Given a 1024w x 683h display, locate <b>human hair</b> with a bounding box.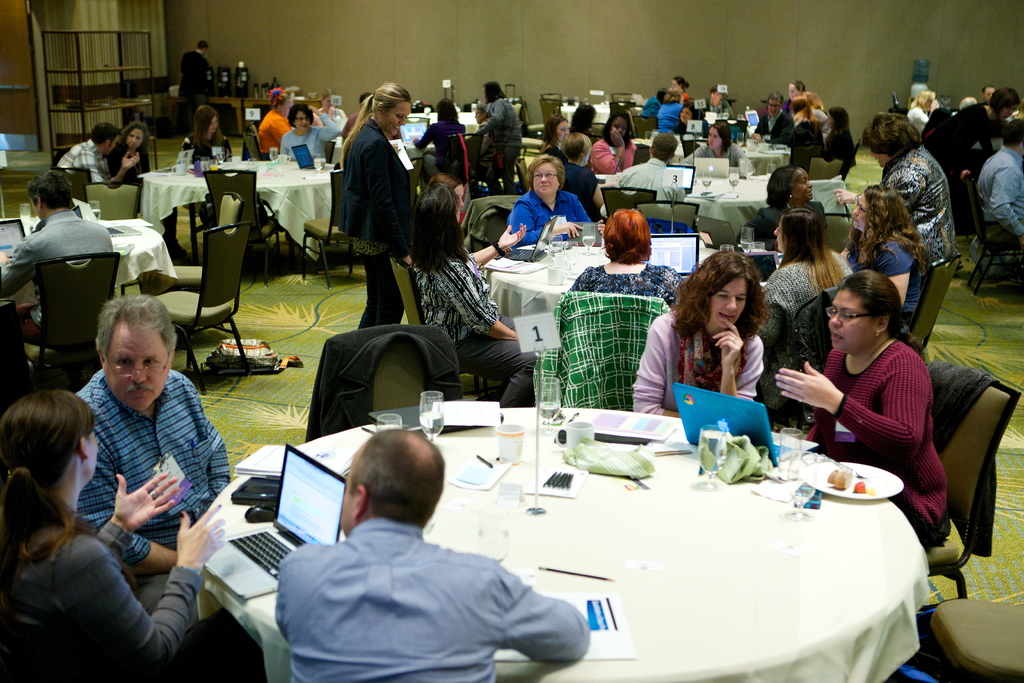
Located: [406,181,470,273].
